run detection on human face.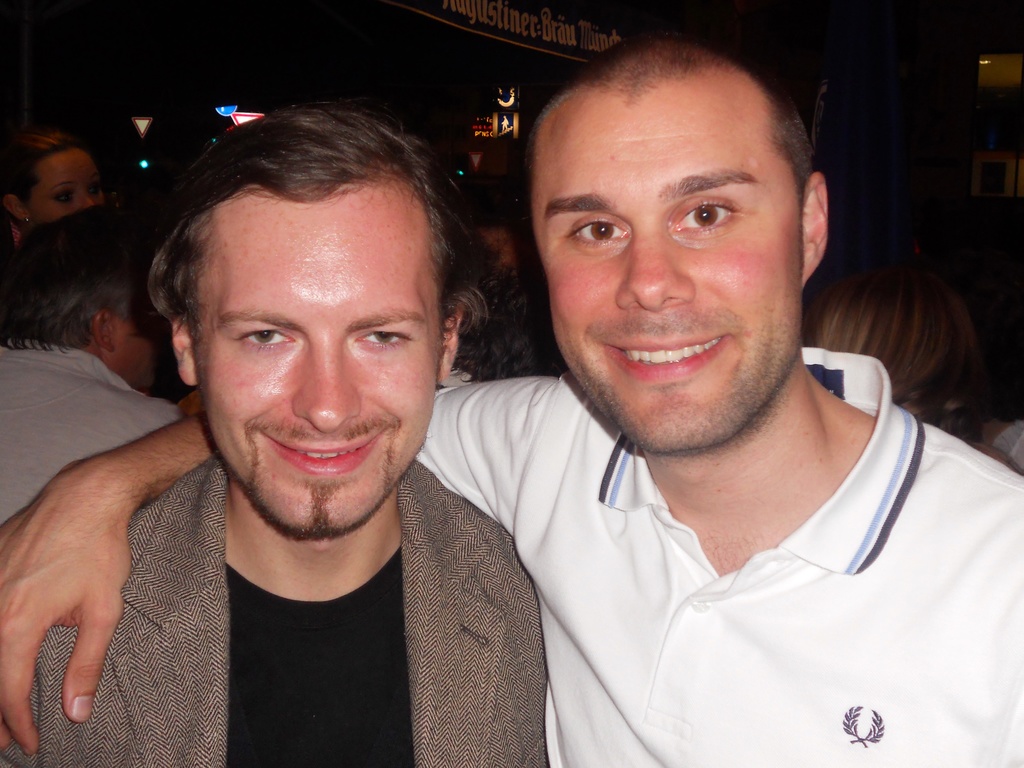
Result: BBox(535, 94, 804, 457).
